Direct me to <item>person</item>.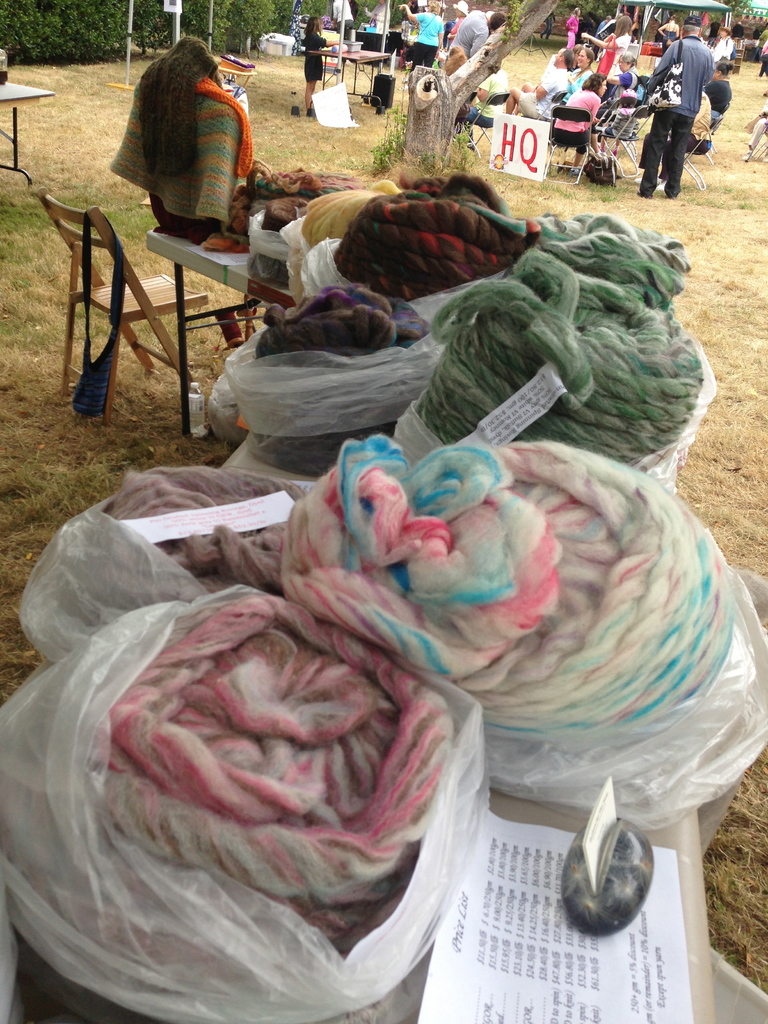
Direction: crop(307, 3, 324, 106).
